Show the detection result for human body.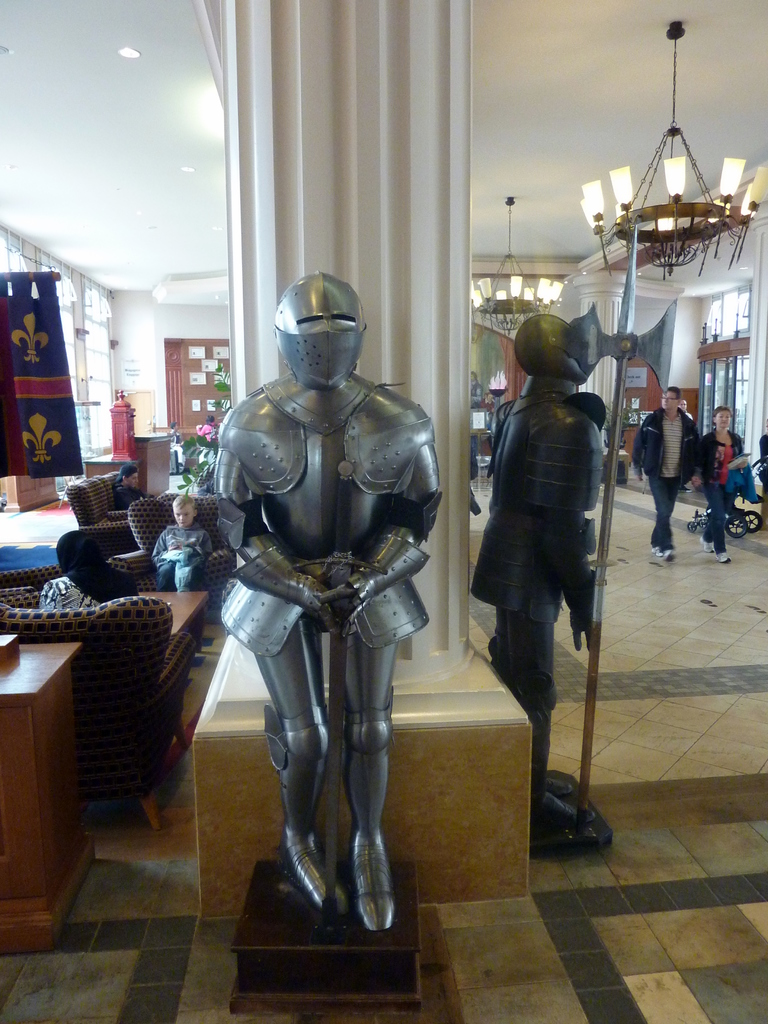
154:524:210:595.
